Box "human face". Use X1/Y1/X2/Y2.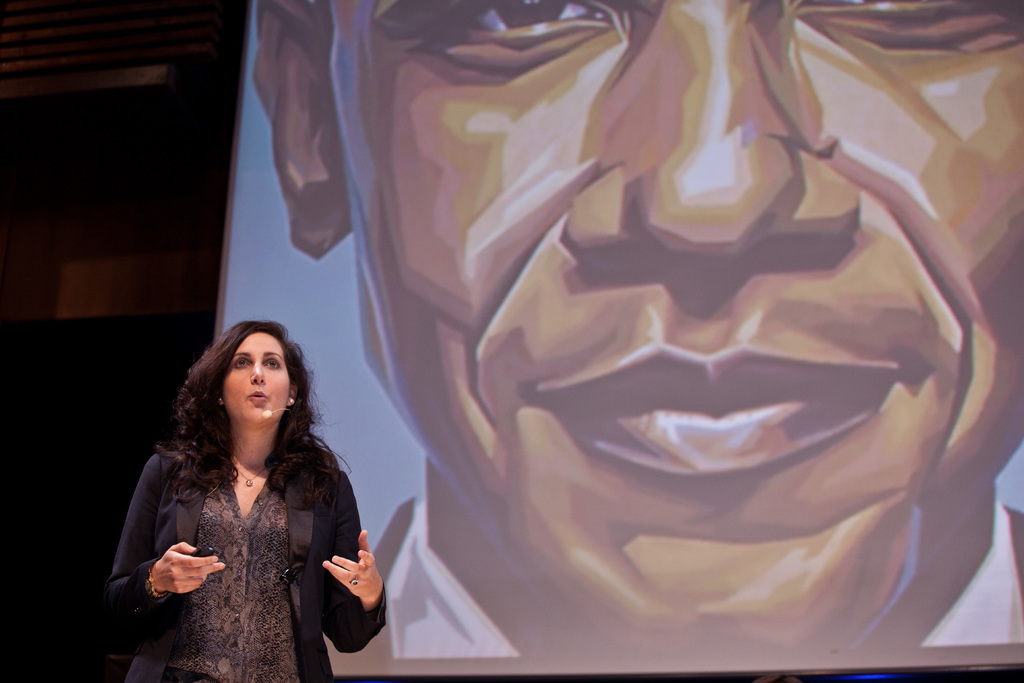
217/332/290/427.
